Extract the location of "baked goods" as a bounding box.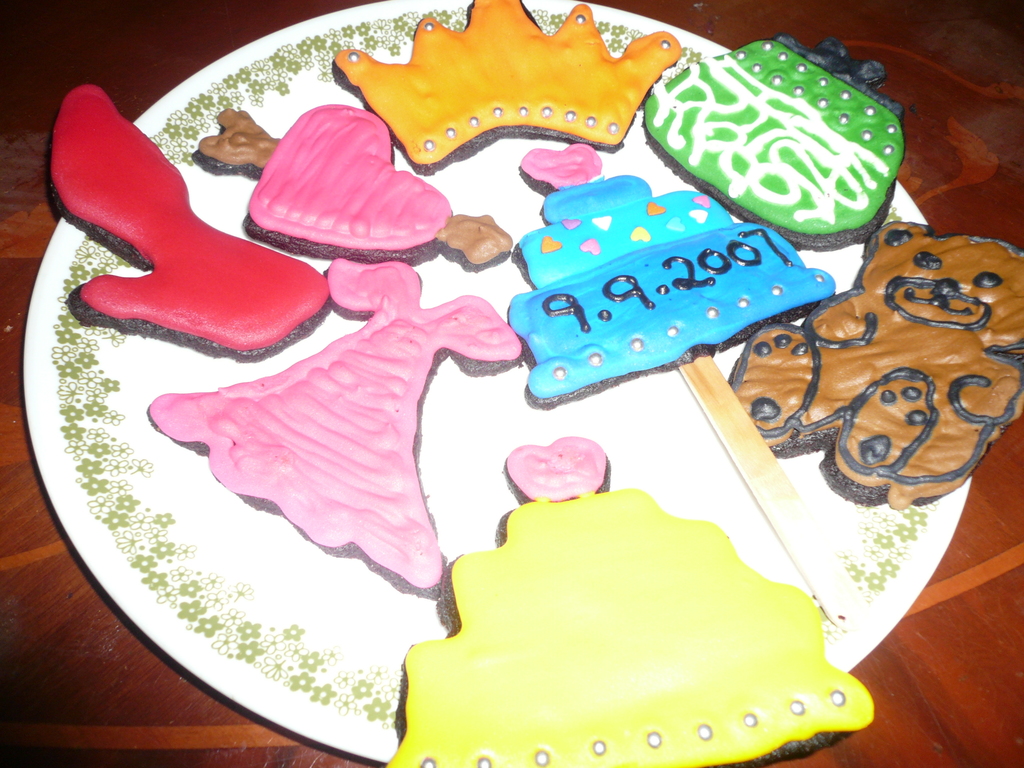
188,100,514,271.
